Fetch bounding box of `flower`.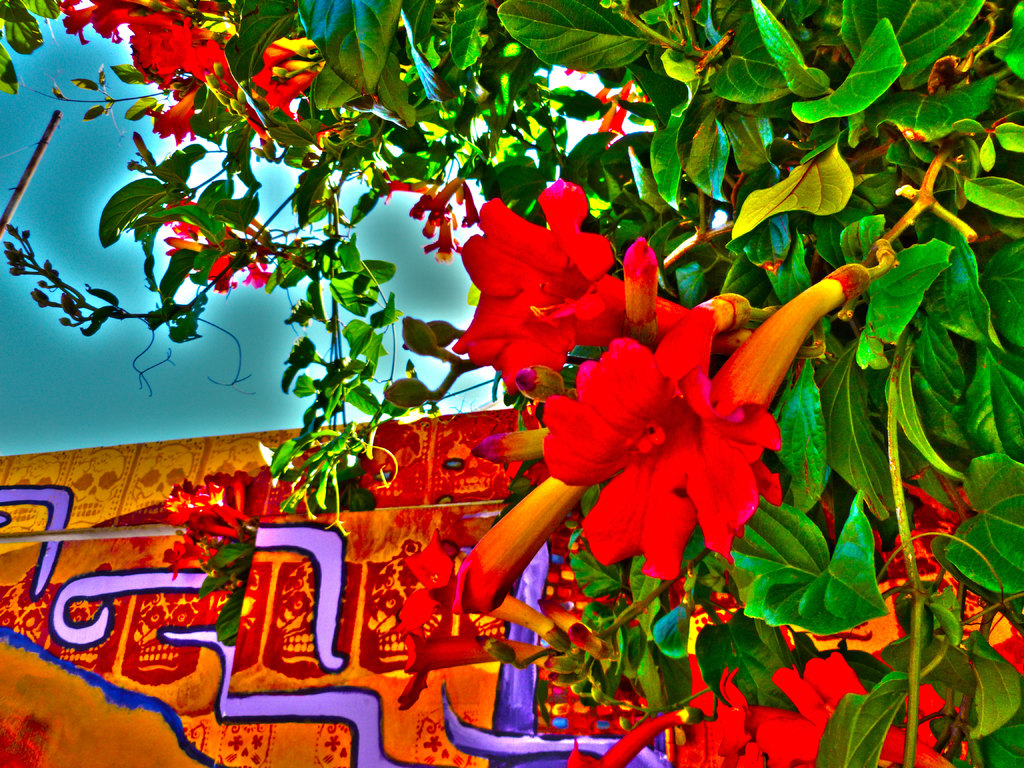
Bbox: [left=47, top=0, right=313, bottom=129].
